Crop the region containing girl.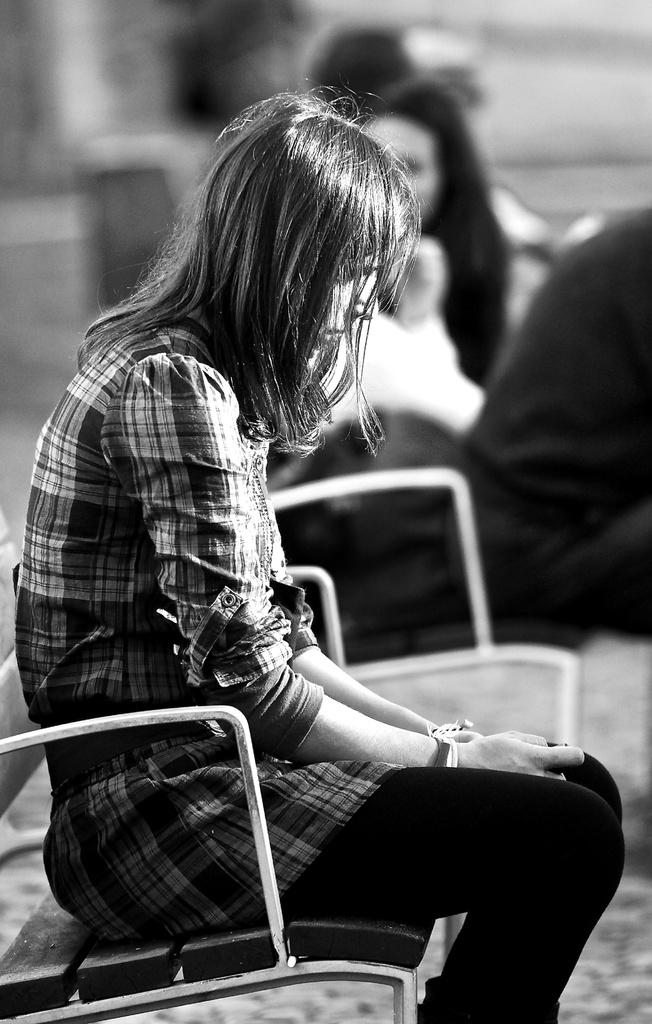
Crop region: region(357, 92, 509, 385).
